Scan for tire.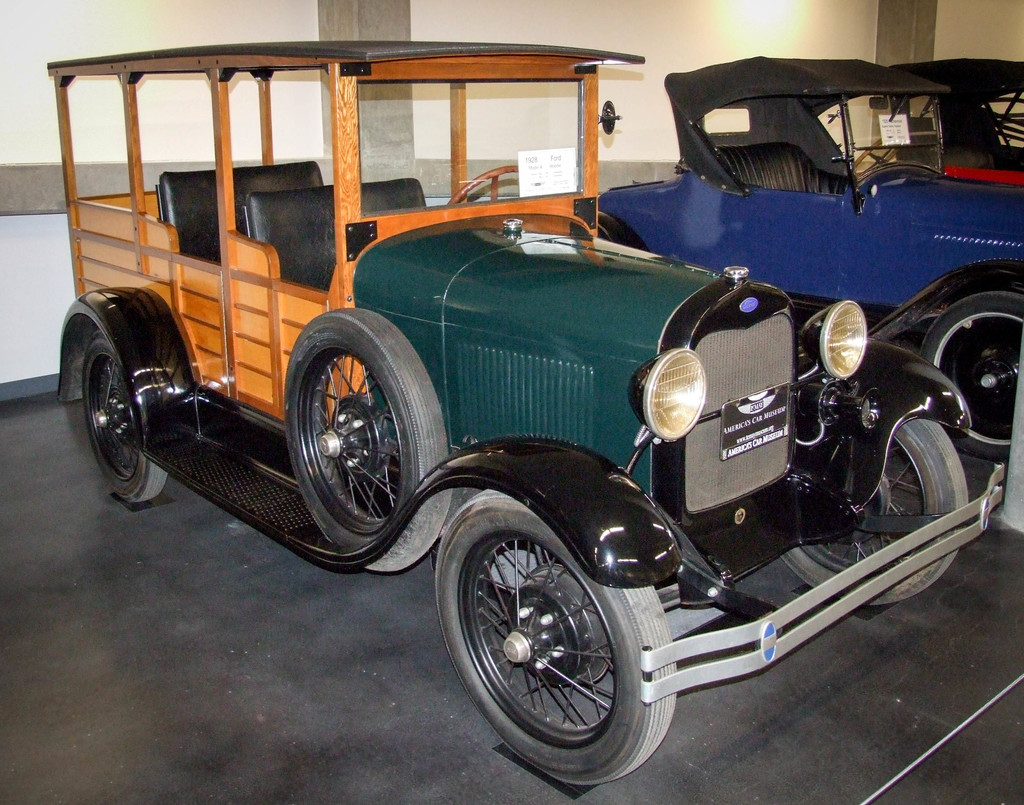
Scan result: 913 289 1023 466.
